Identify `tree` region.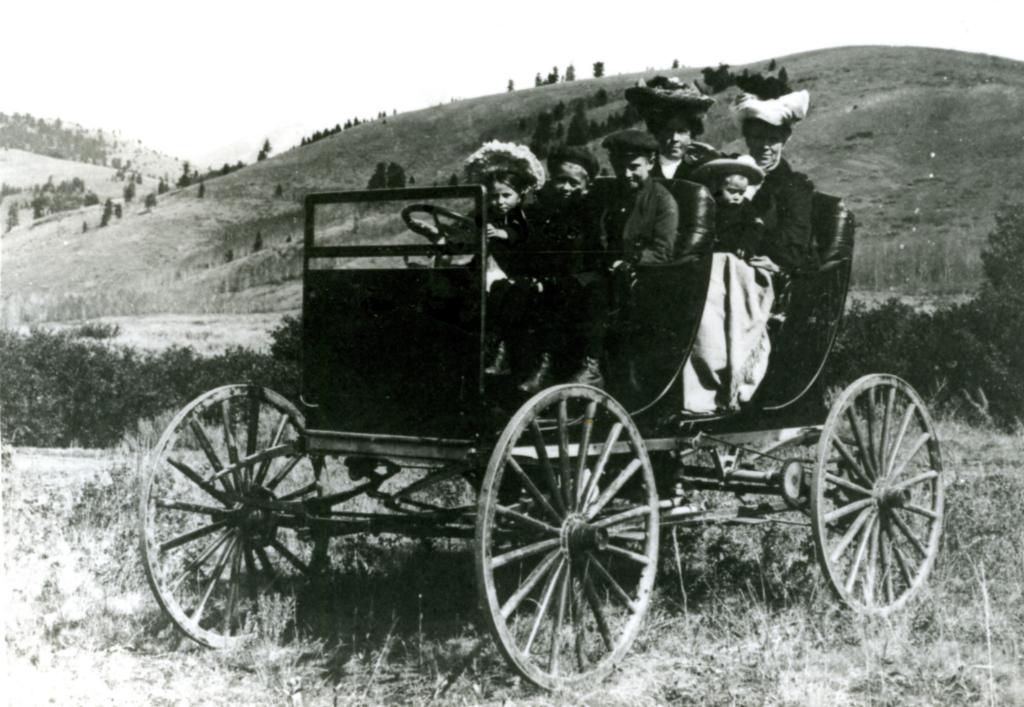
Region: {"left": 264, "top": 138, "right": 274, "bottom": 158}.
